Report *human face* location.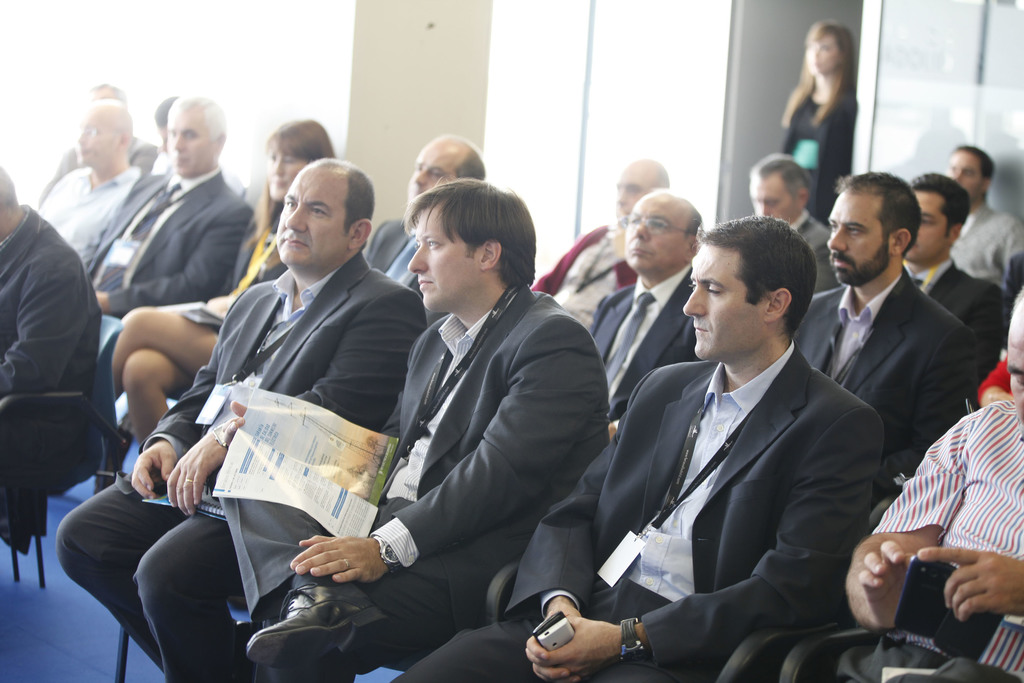
Report: bbox=[808, 39, 837, 73].
